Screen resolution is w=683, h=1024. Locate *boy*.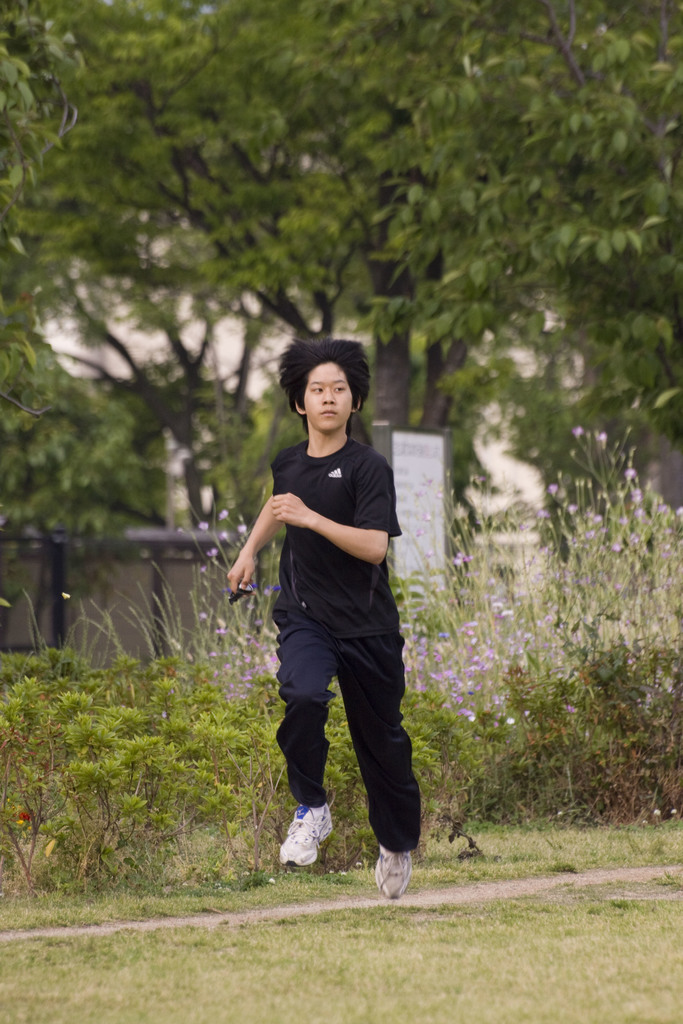
bbox=[223, 355, 439, 879].
